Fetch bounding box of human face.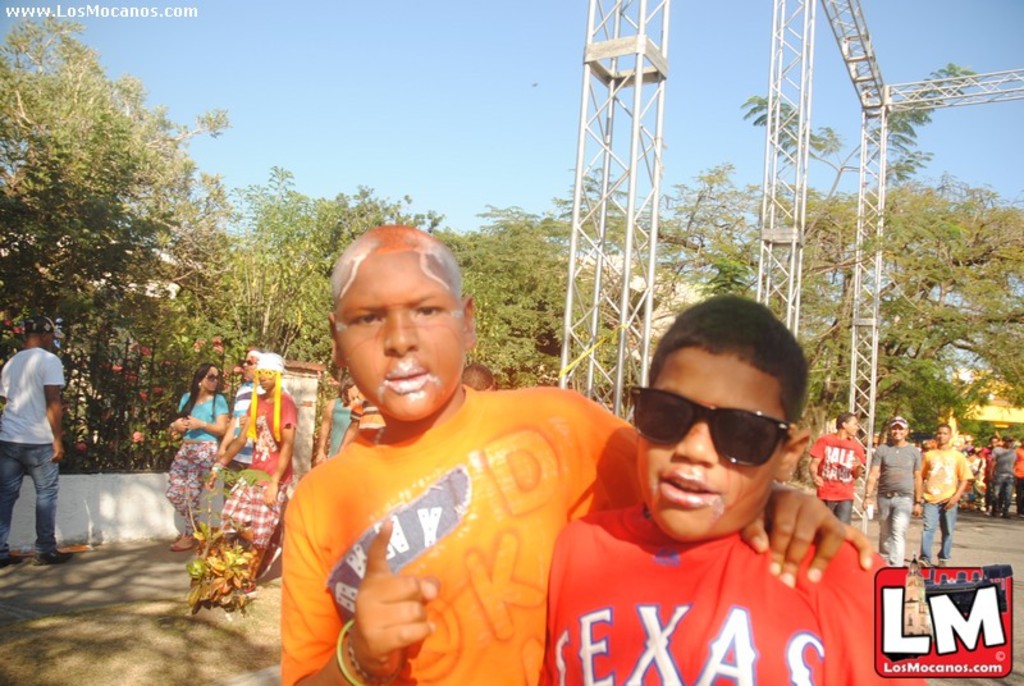
Bbox: left=988, top=440, right=998, bottom=447.
